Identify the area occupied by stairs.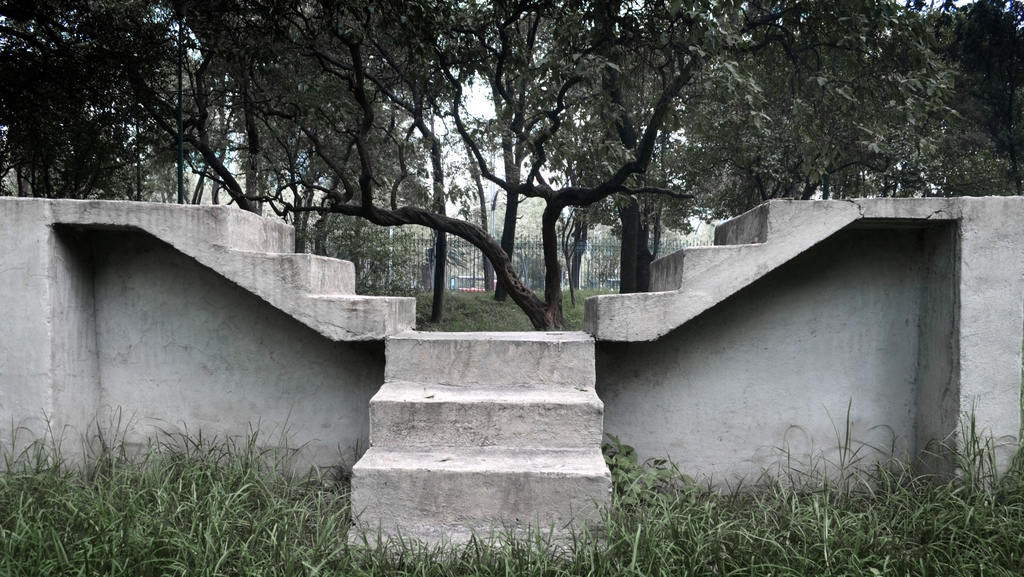
Area: (584, 198, 776, 342).
